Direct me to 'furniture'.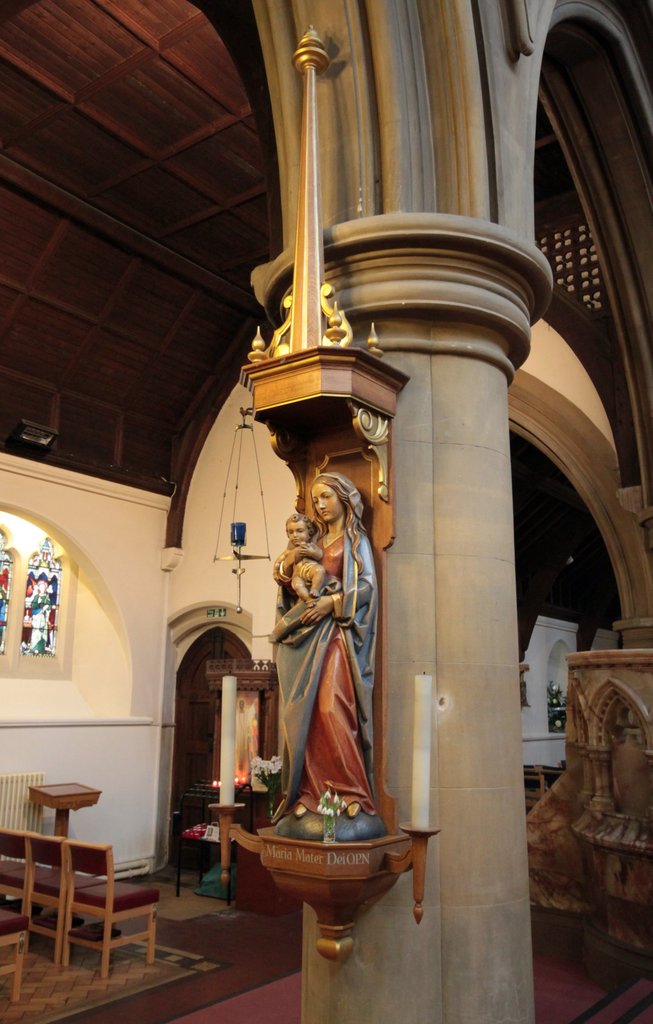
Direction: crop(0, 824, 25, 919).
